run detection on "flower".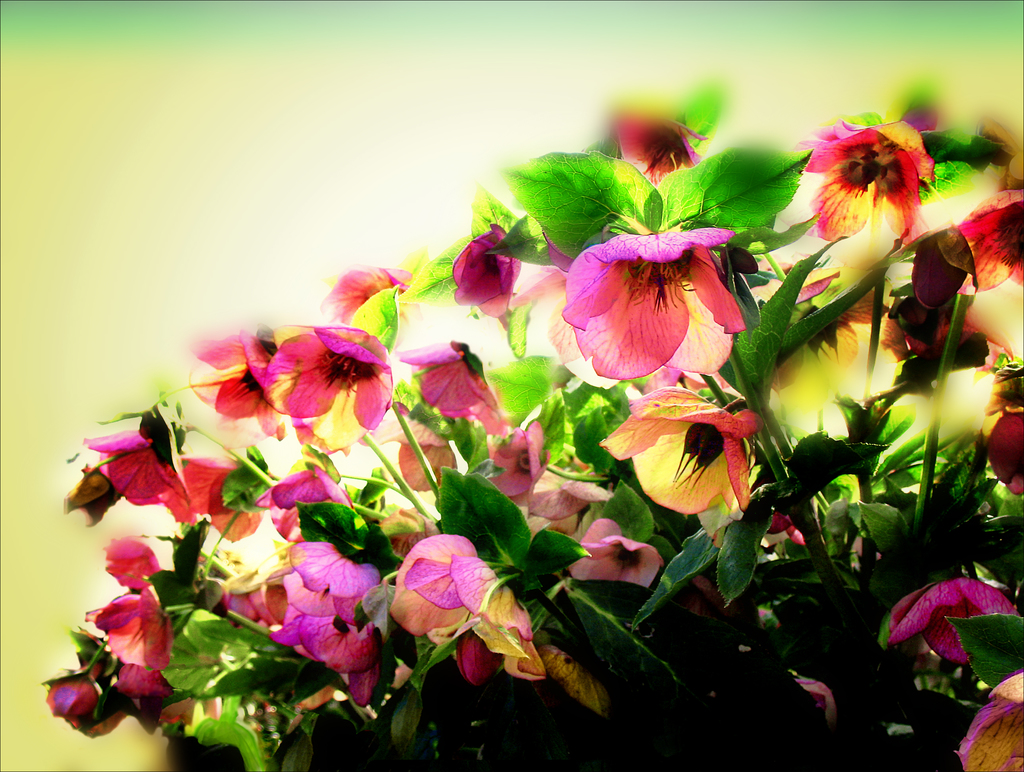
Result: (513,471,608,536).
